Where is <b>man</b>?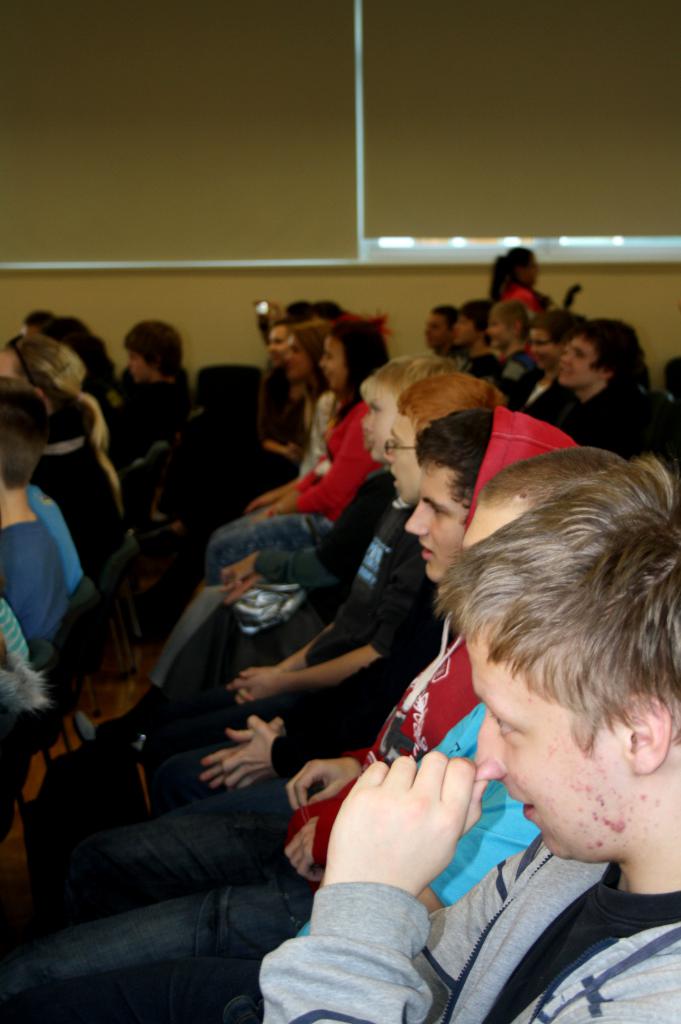
<bbox>1, 379, 85, 638</bbox>.
